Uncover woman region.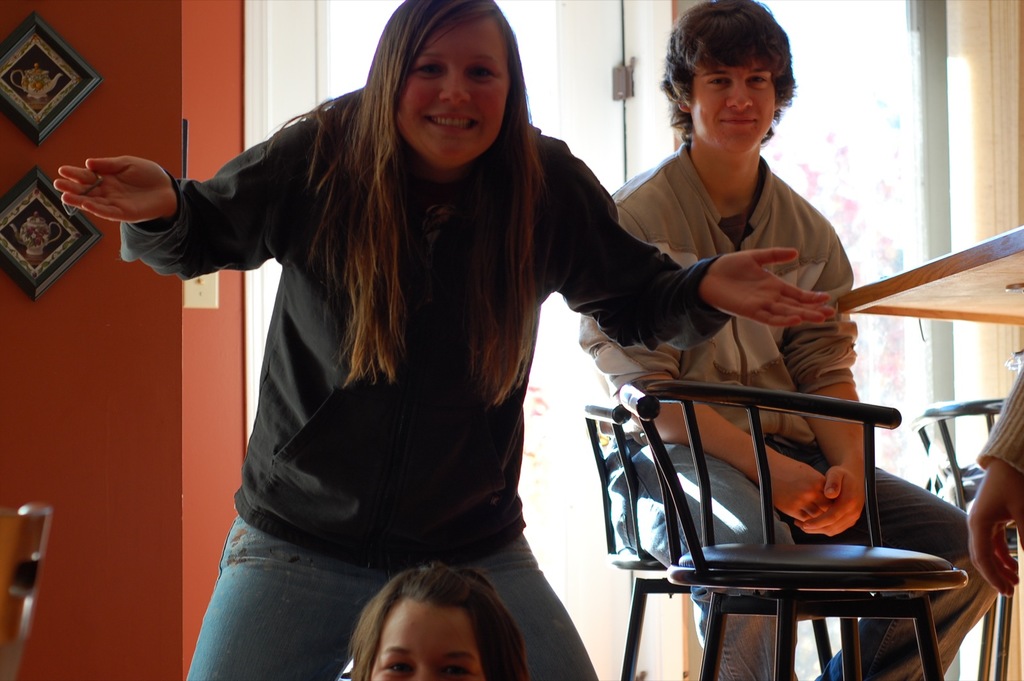
Uncovered: (left=51, top=0, right=837, bottom=680).
